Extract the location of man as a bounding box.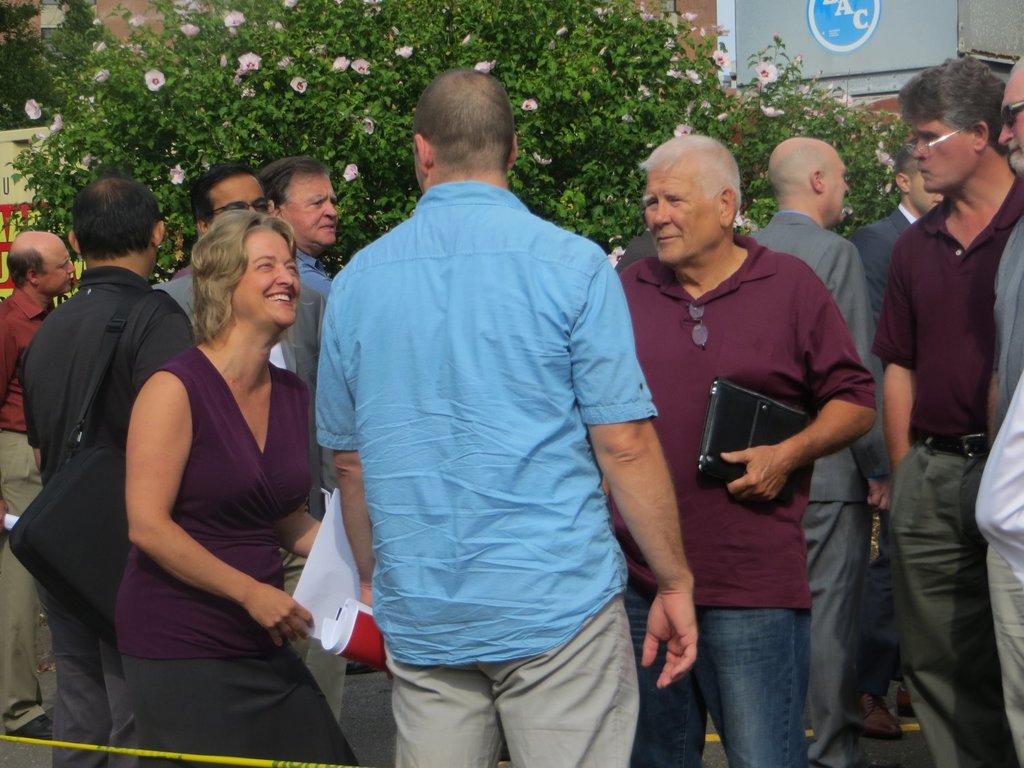
615, 134, 878, 767.
